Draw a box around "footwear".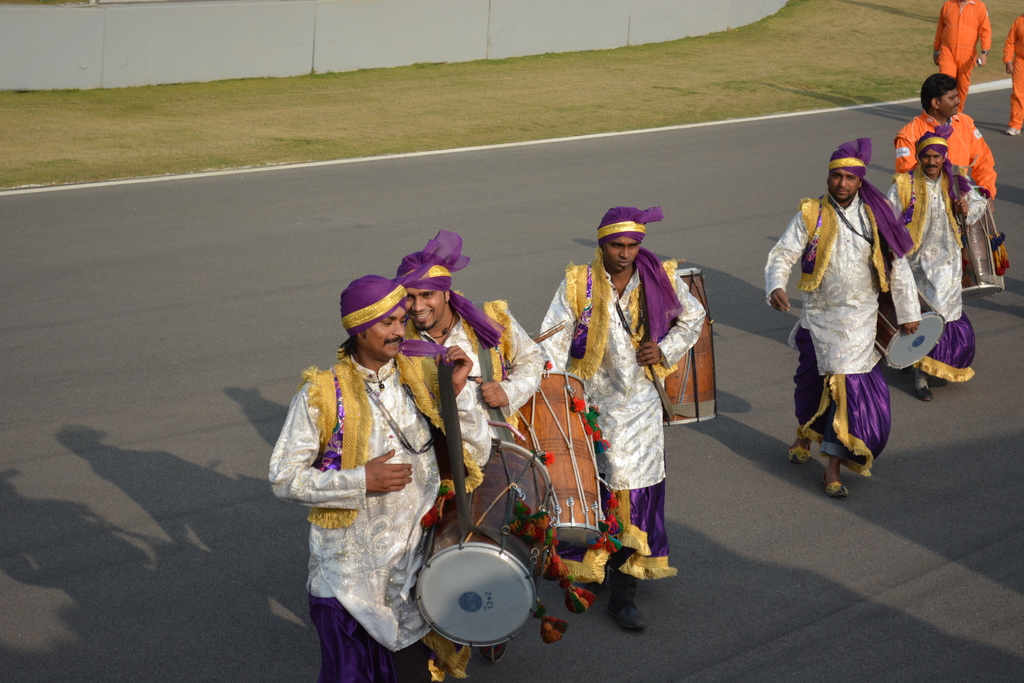
bbox(822, 477, 843, 504).
